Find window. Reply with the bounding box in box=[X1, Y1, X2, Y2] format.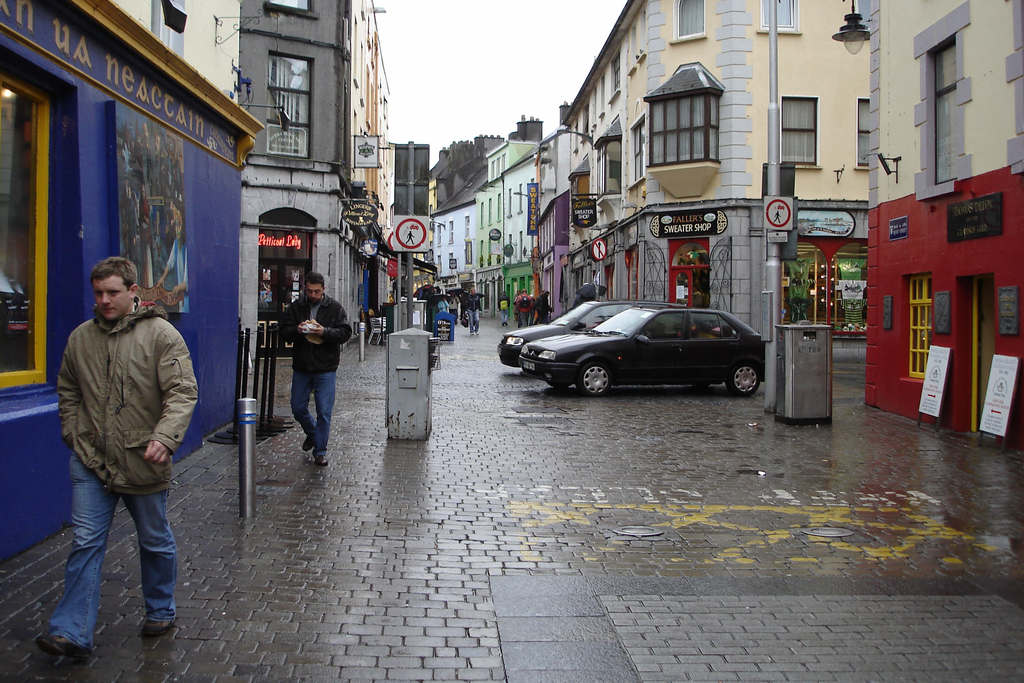
box=[778, 94, 819, 172].
